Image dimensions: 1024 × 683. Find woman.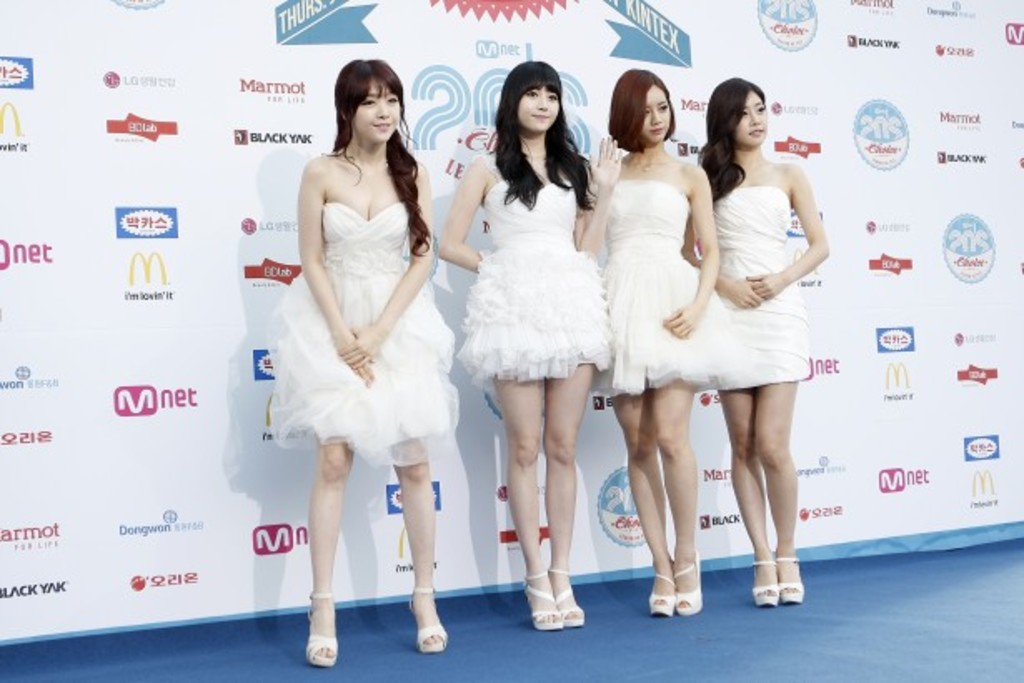
Rect(266, 58, 465, 665).
